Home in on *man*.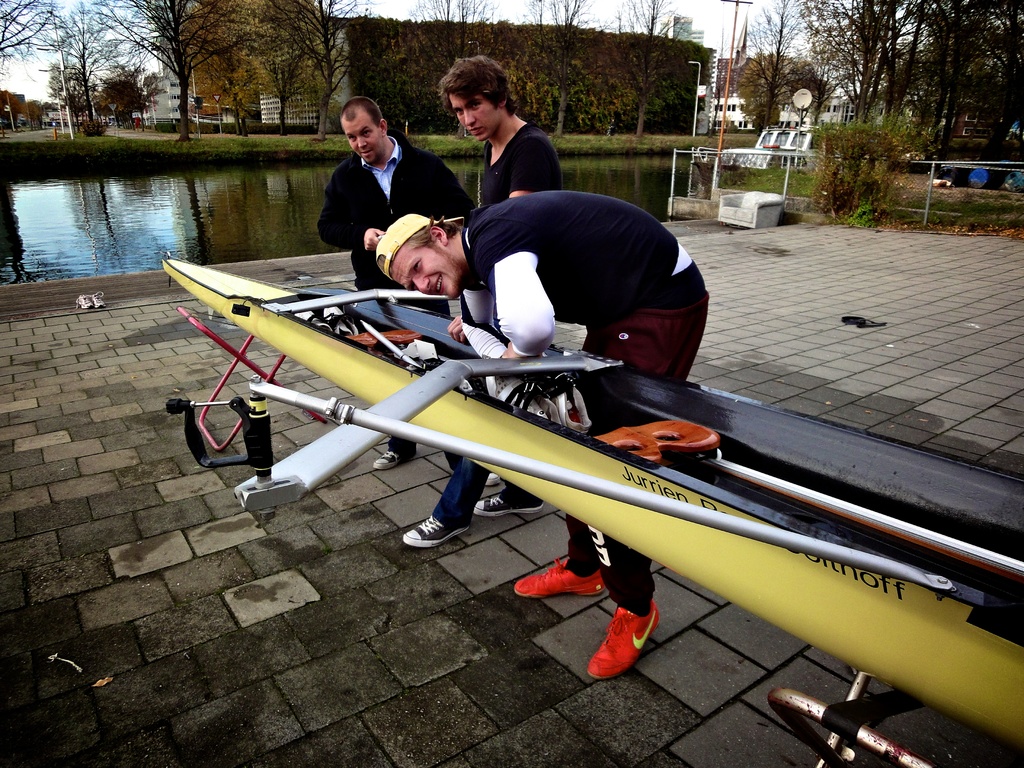
Homed in at box=[317, 95, 474, 468].
